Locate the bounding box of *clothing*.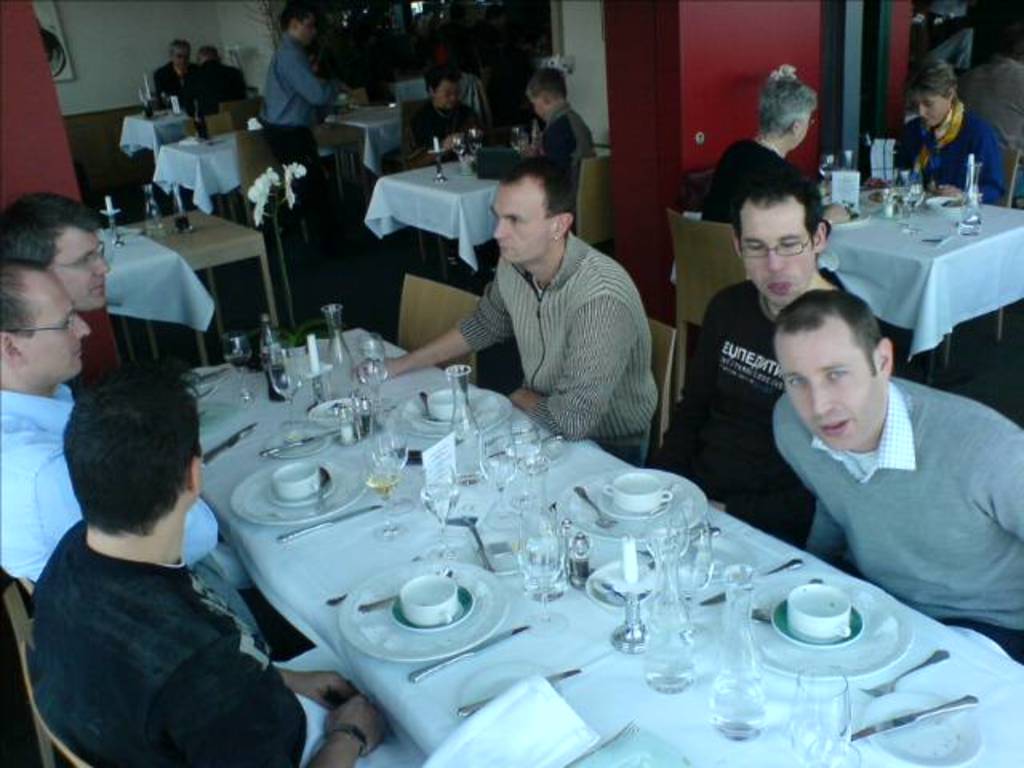
Bounding box: 146,53,202,101.
